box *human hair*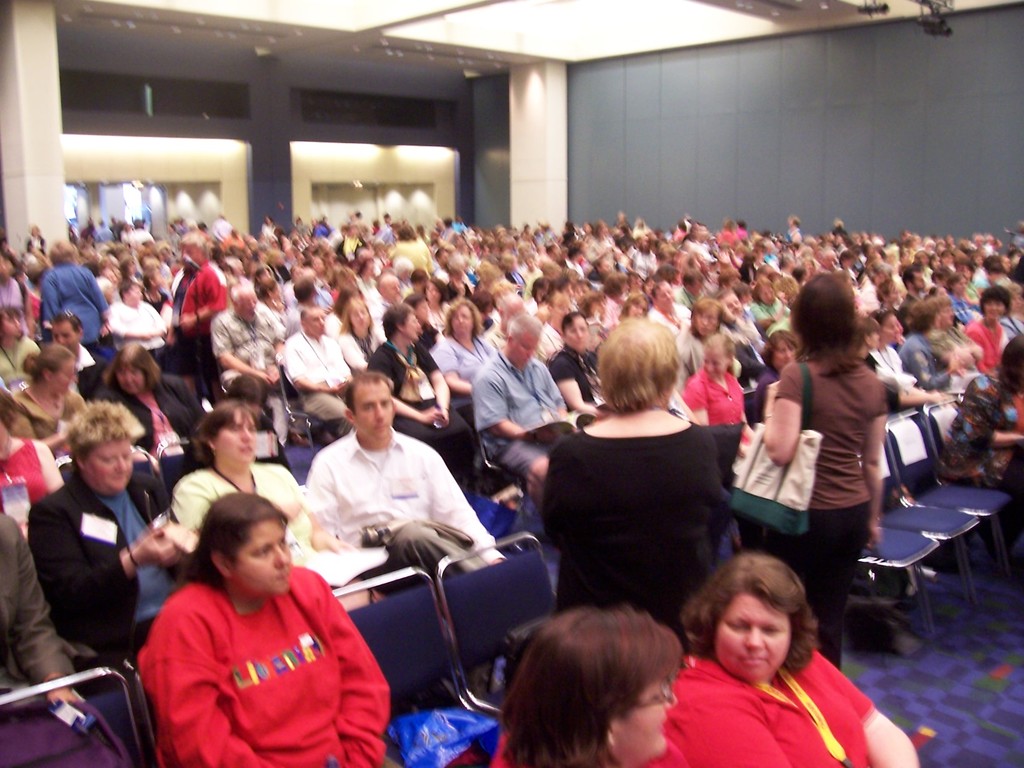
[left=980, top=285, right=1012, bottom=314]
